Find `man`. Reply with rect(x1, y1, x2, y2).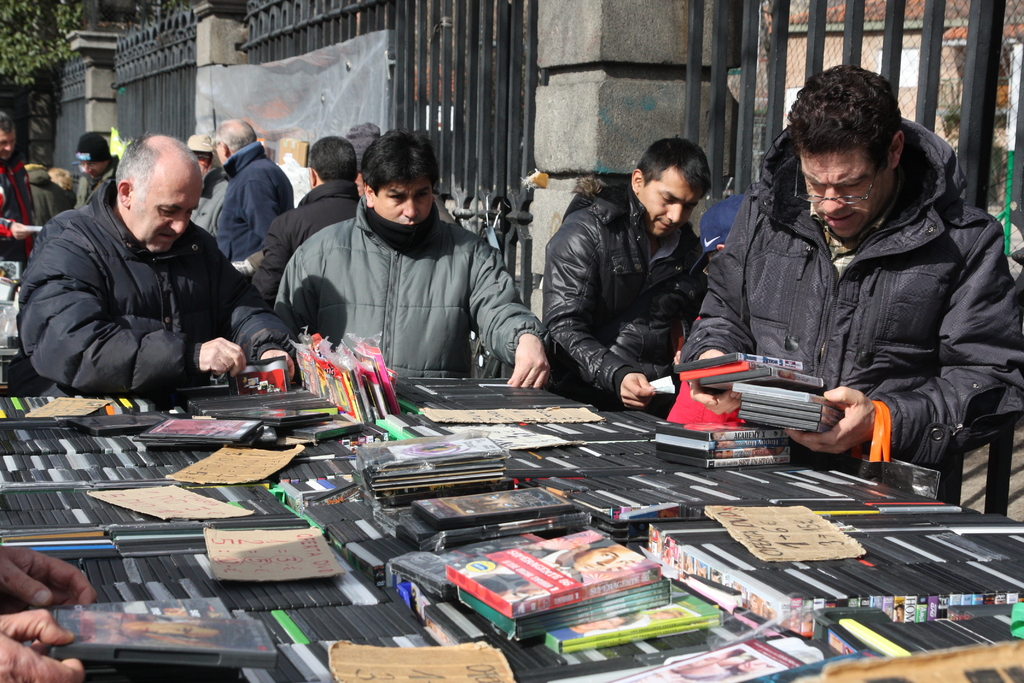
rect(538, 135, 717, 416).
